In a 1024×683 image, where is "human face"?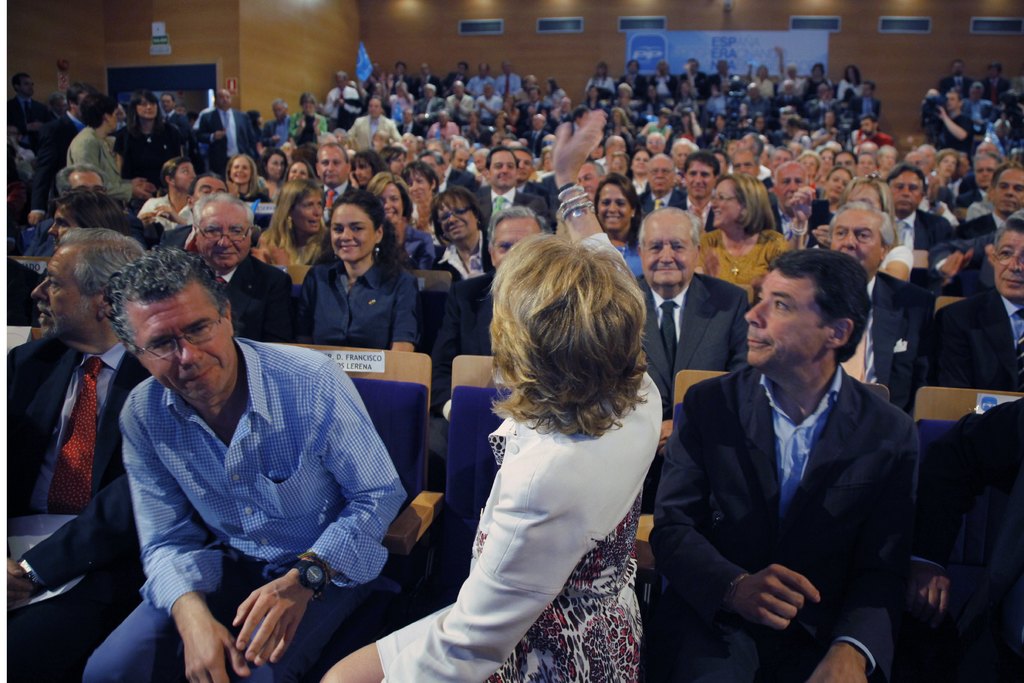
rect(879, 149, 900, 172).
